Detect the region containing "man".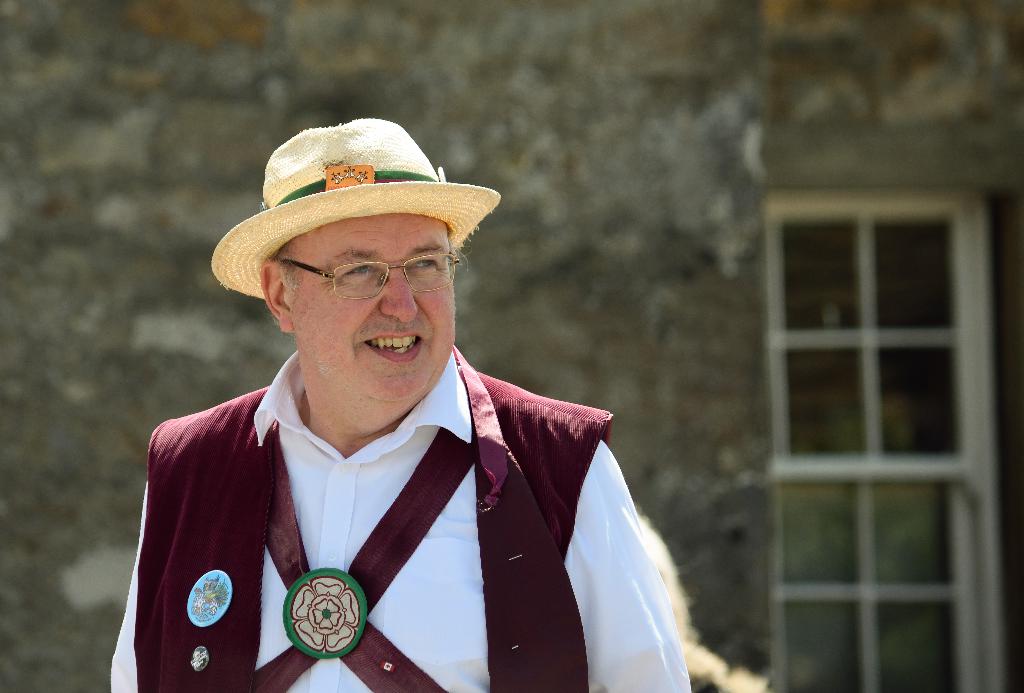
{"x1": 119, "y1": 118, "x2": 696, "y2": 678}.
